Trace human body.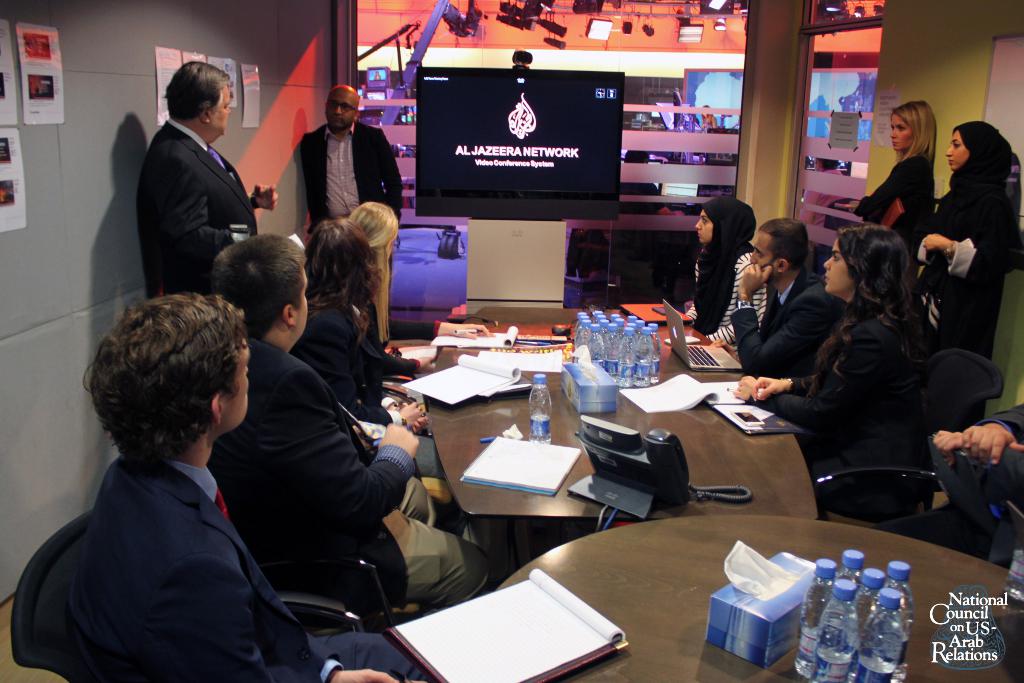
Traced to region(731, 265, 845, 378).
